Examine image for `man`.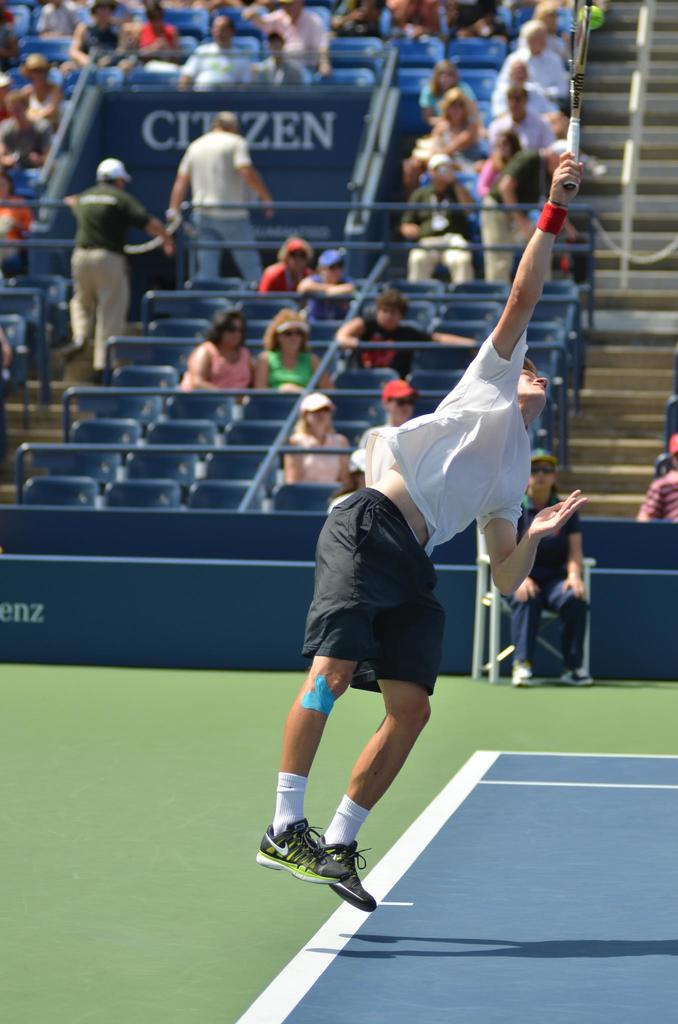
Examination result: Rect(179, 14, 254, 91).
